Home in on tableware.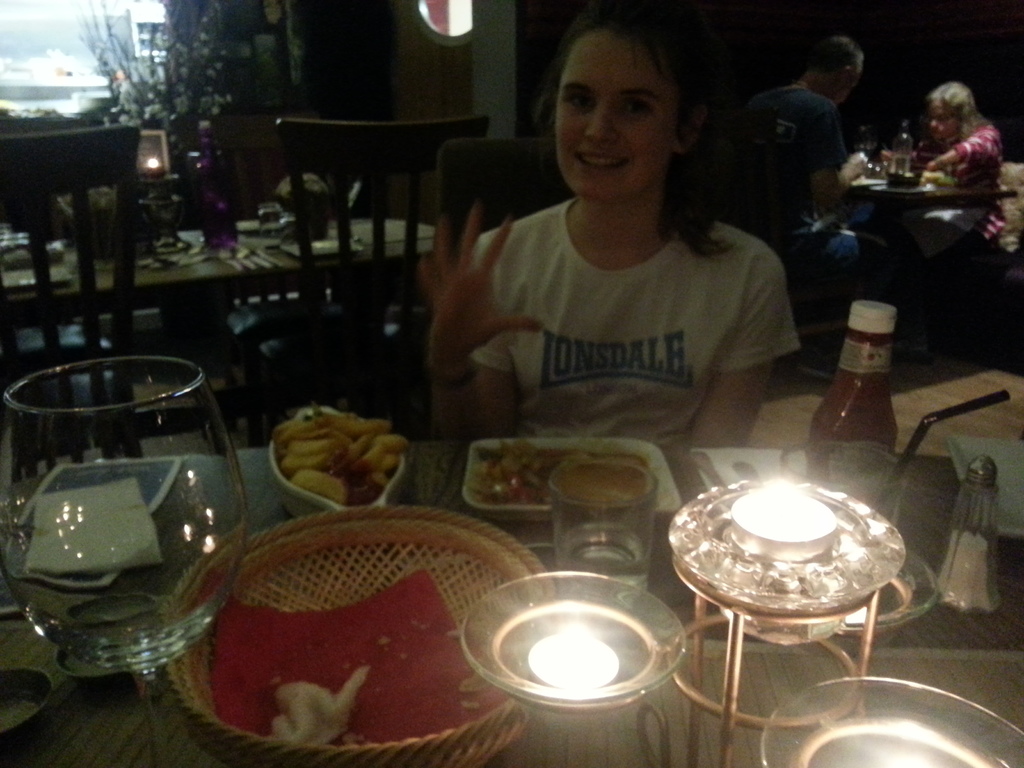
Homed in at crop(808, 299, 903, 455).
